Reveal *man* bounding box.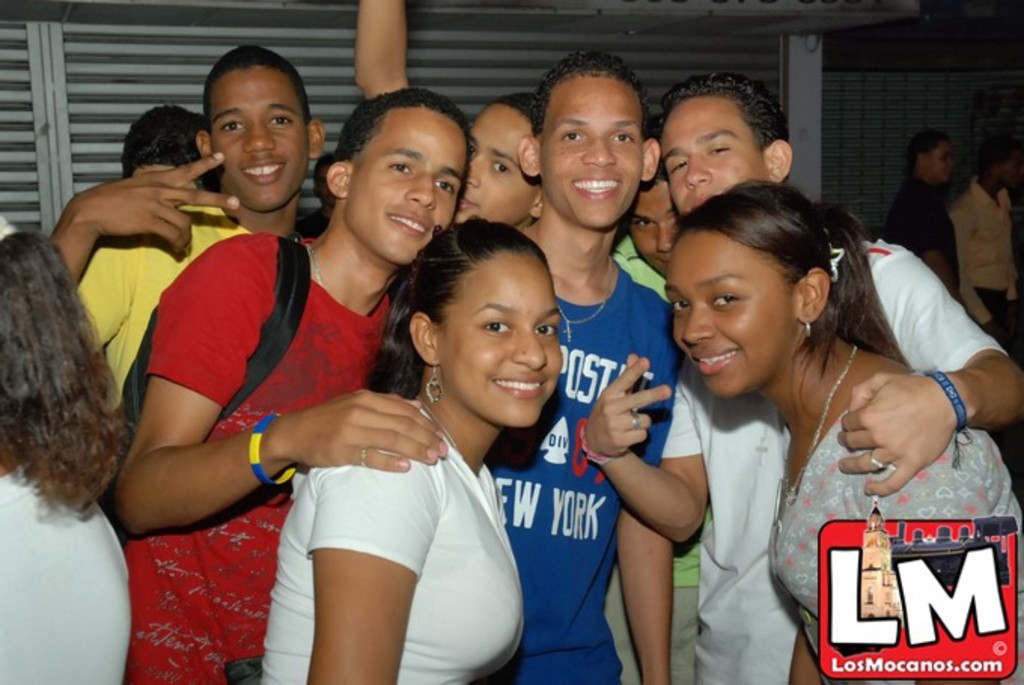
Revealed: BBox(111, 87, 464, 683).
